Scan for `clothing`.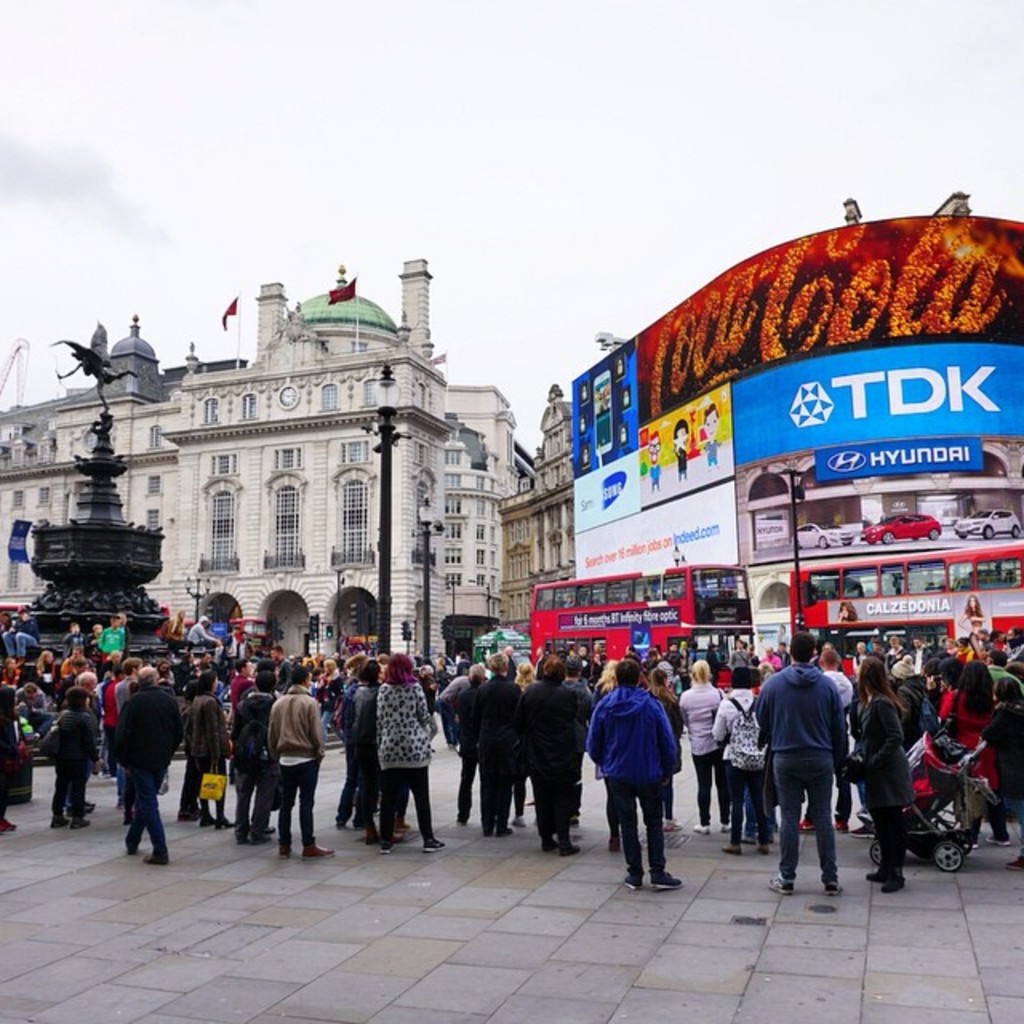
Scan result: {"x1": 267, "y1": 680, "x2": 331, "y2": 843}.
